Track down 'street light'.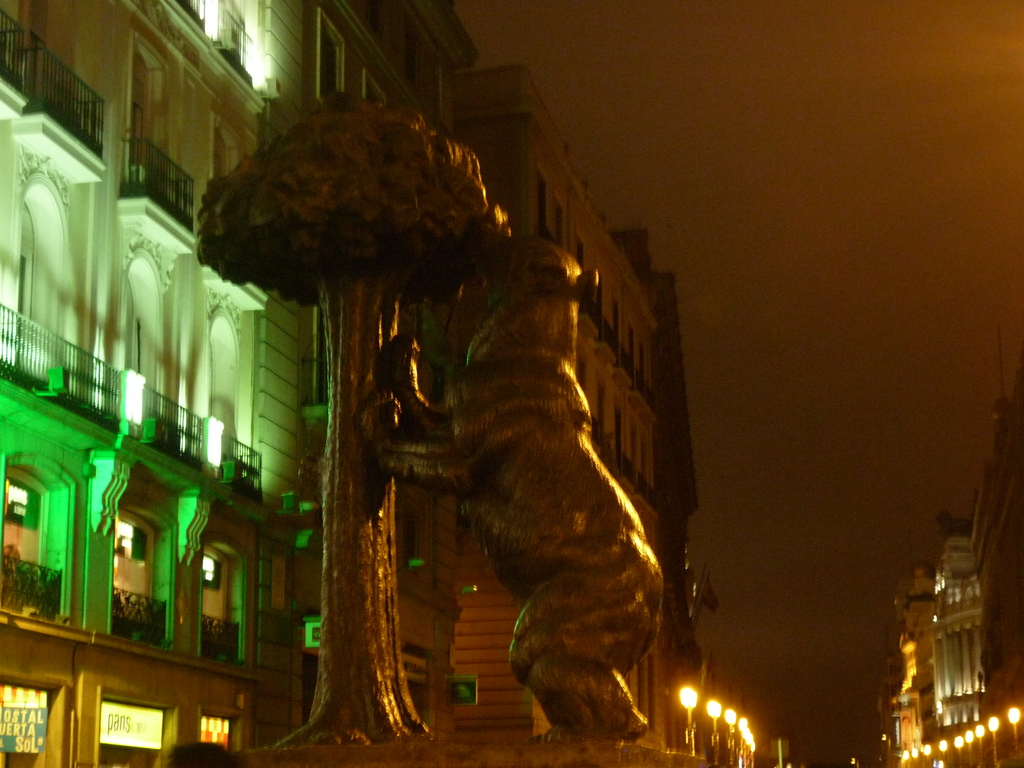
Tracked to 957,738,969,763.
